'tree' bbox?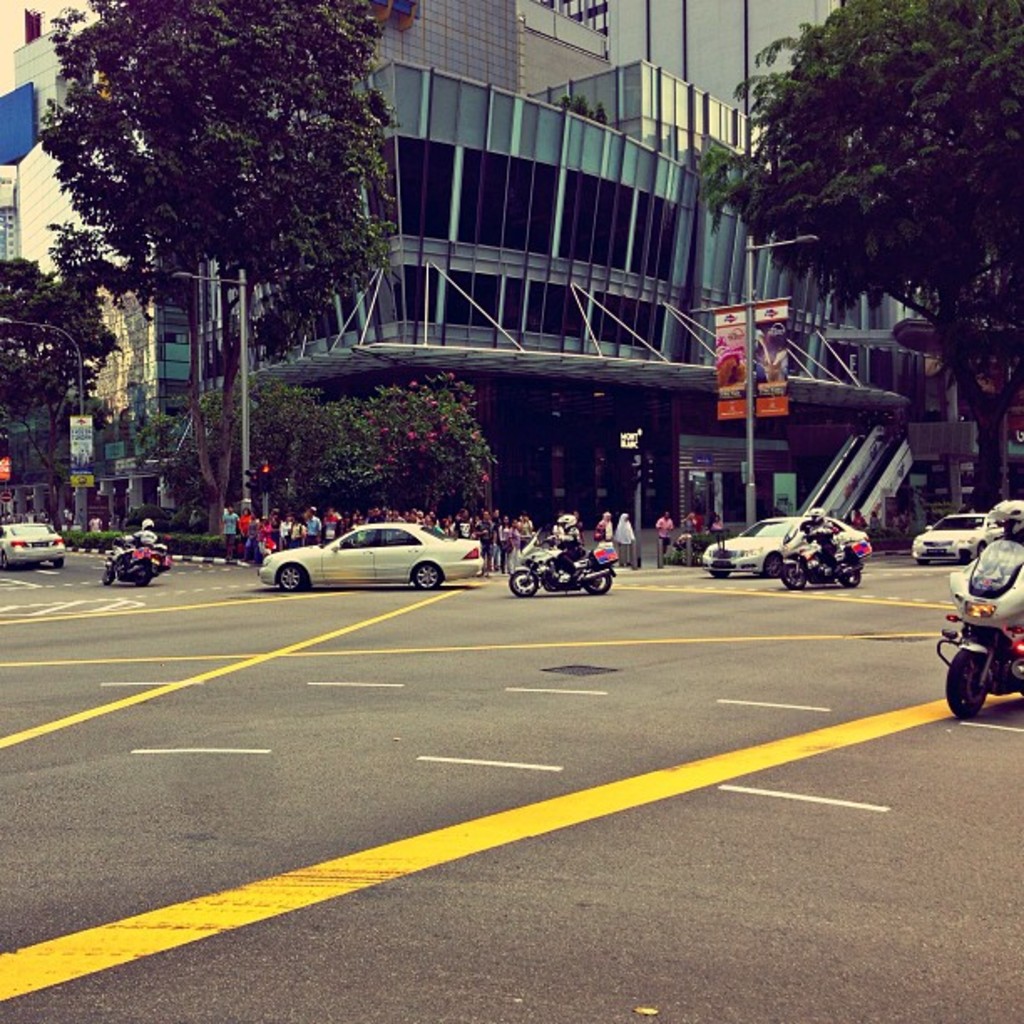
l=134, t=371, r=504, b=527
